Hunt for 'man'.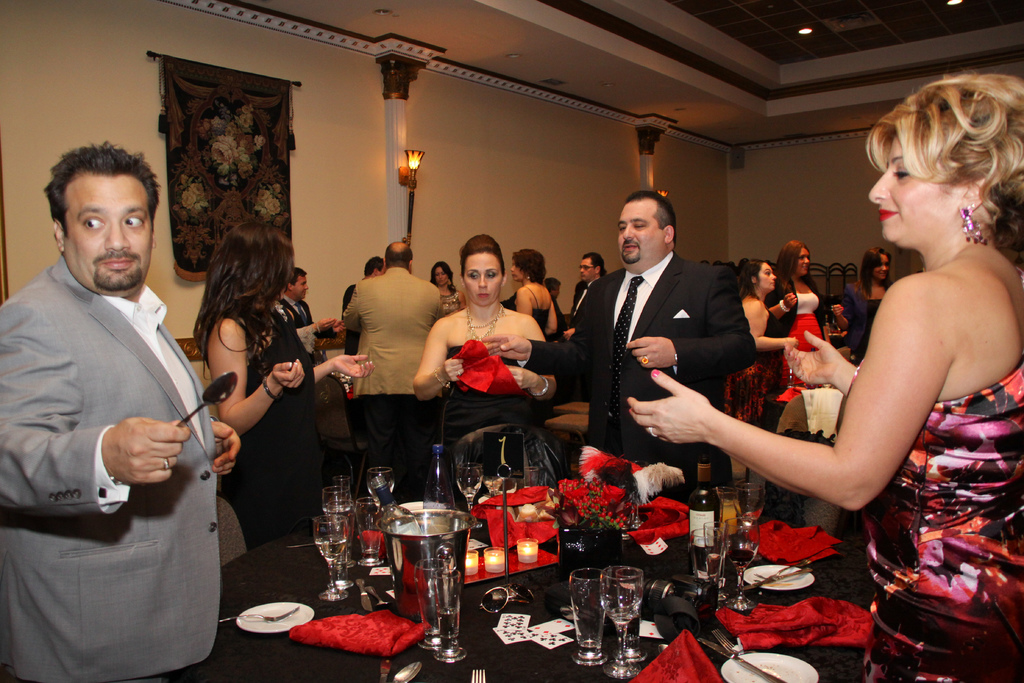
Hunted down at l=0, t=141, r=265, b=682.
